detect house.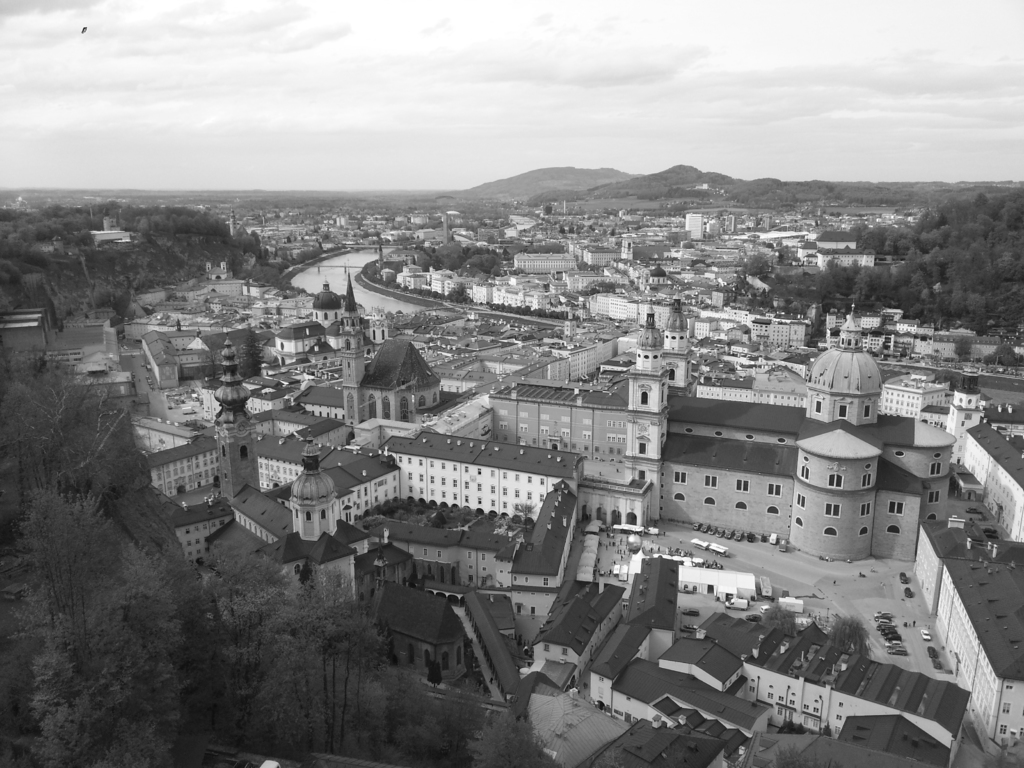
Detected at region(131, 419, 215, 488).
